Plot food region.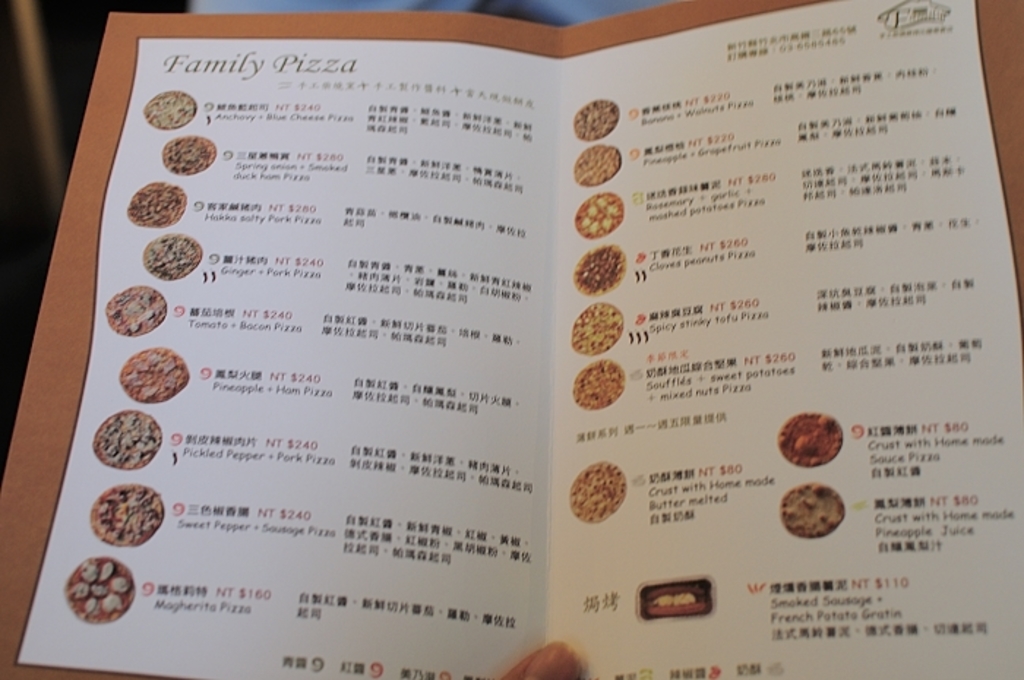
Plotted at <region>104, 282, 167, 338</region>.
